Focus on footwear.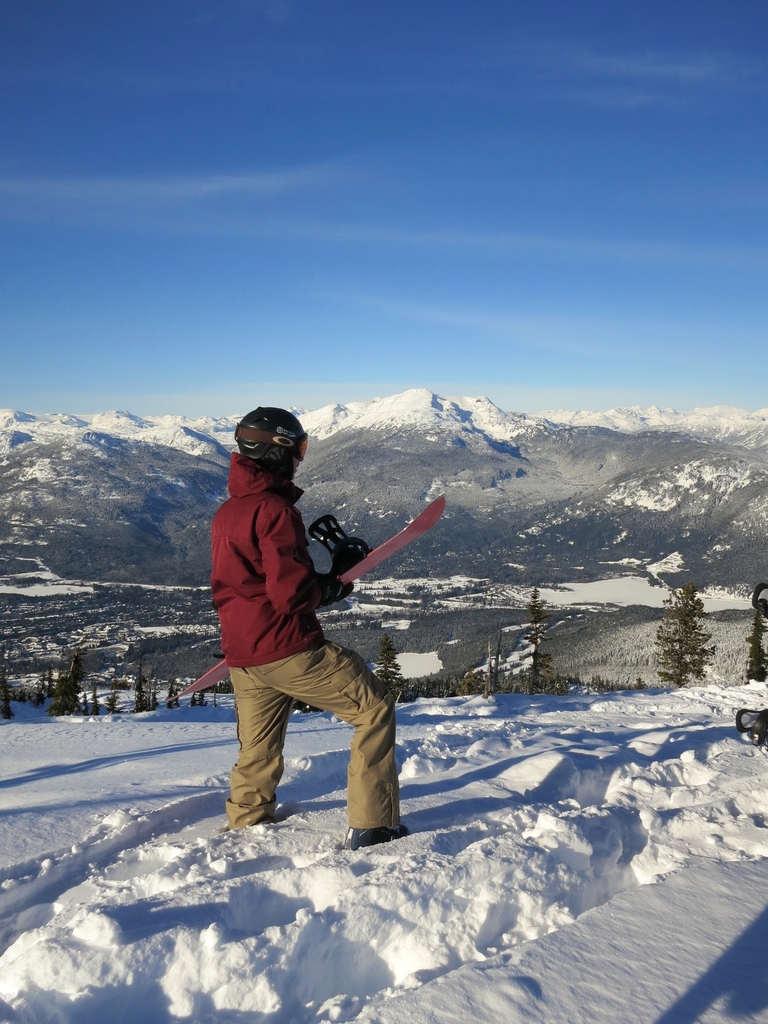
Focused at locate(335, 821, 412, 852).
